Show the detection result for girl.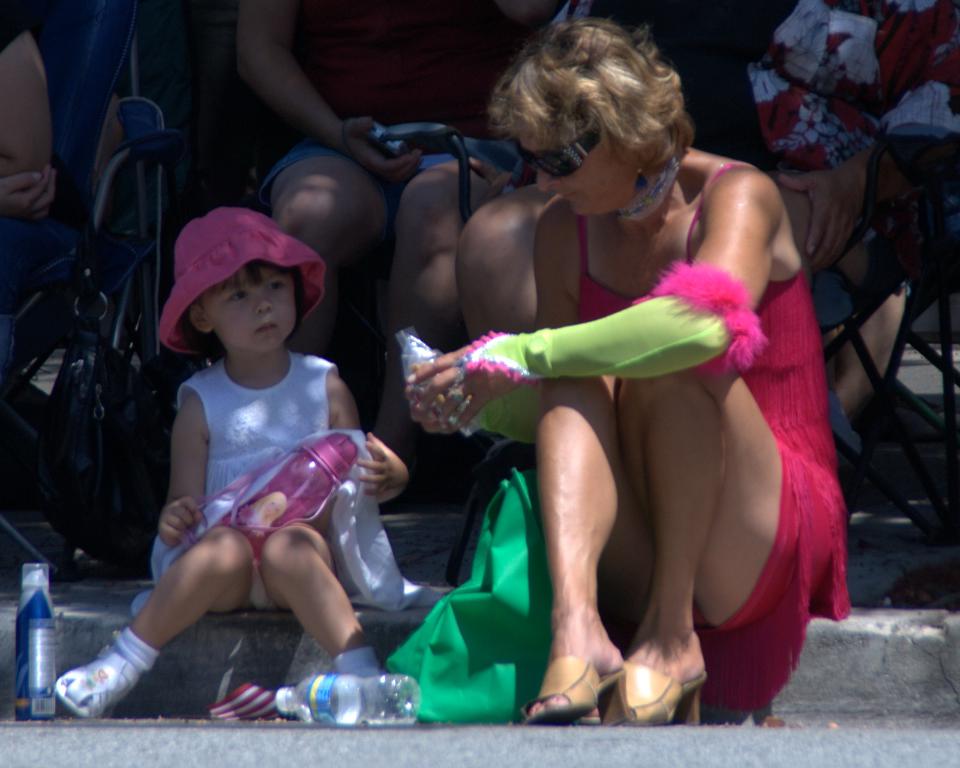
left=53, top=209, right=407, bottom=690.
